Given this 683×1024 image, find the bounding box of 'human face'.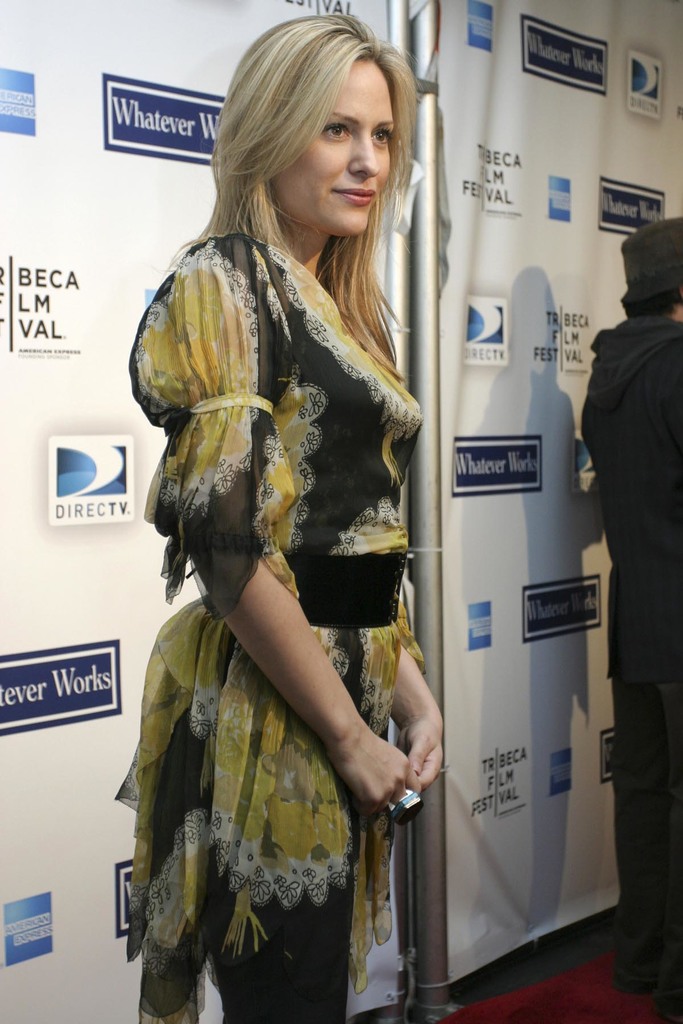
rect(259, 47, 415, 228).
